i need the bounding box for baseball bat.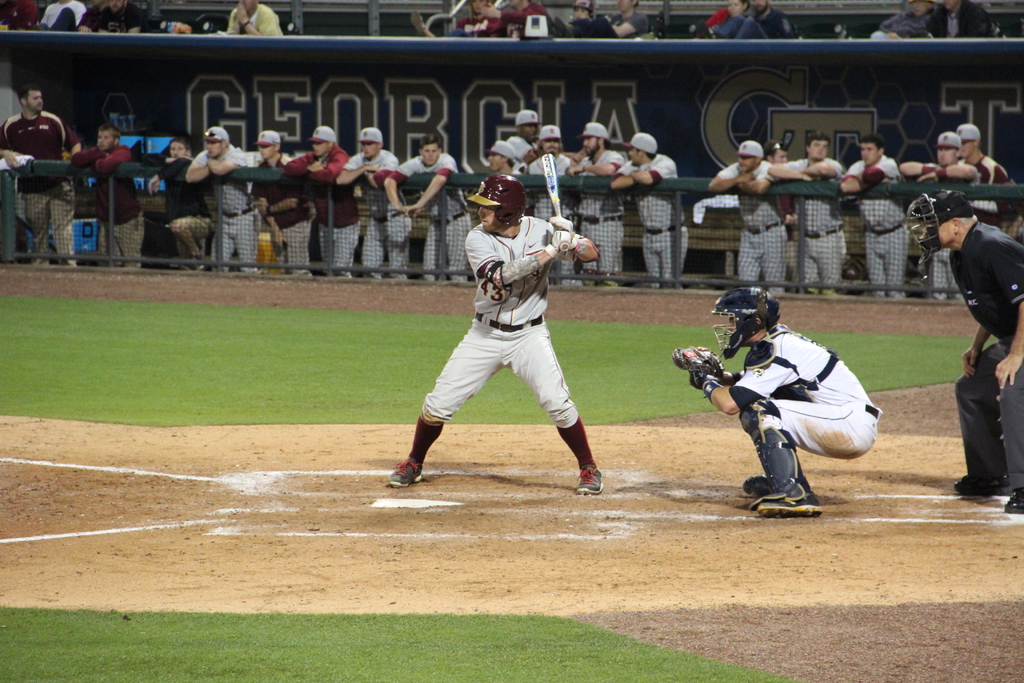
Here it is: detection(542, 150, 570, 252).
